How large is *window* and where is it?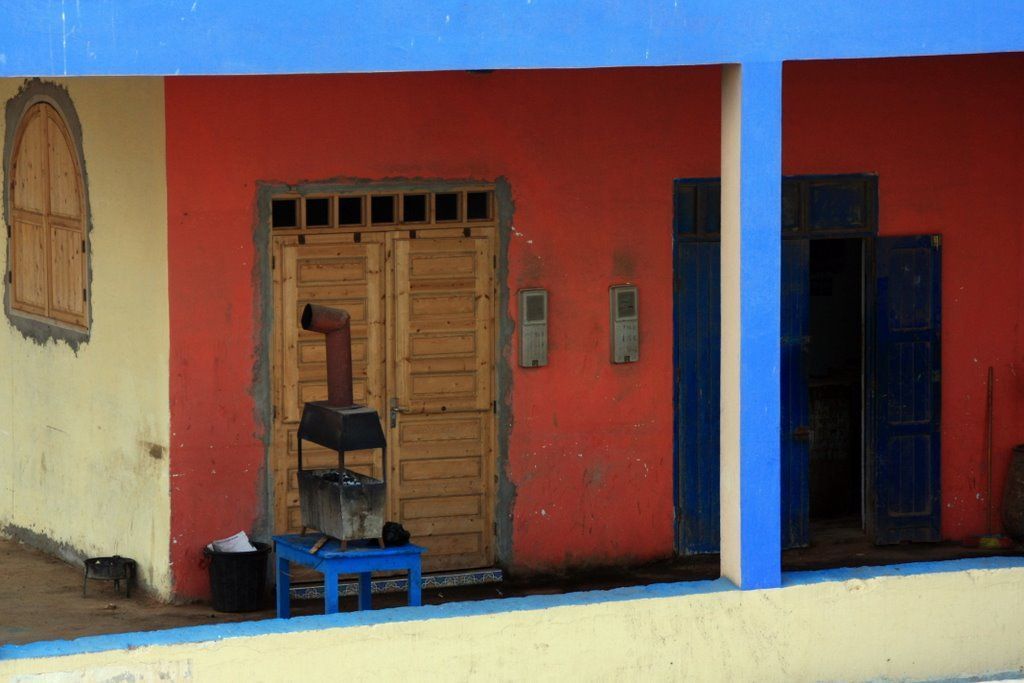
Bounding box: (x1=7, y1=76, x2=102, y2=339).
